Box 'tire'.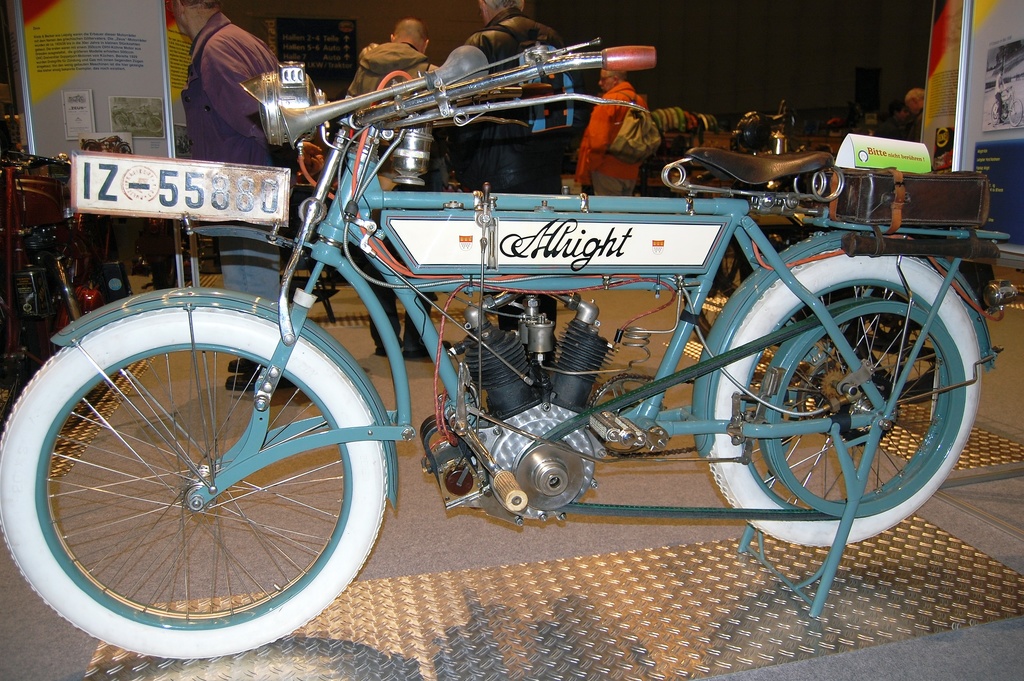
681,236,739,290.
